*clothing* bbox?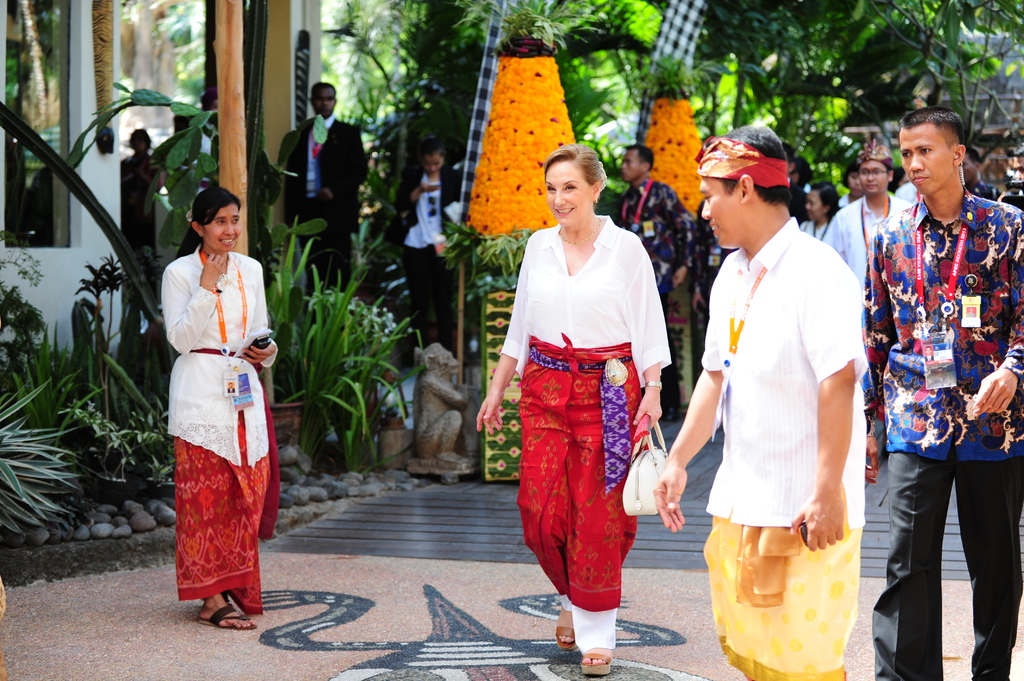
888:179:929:201
